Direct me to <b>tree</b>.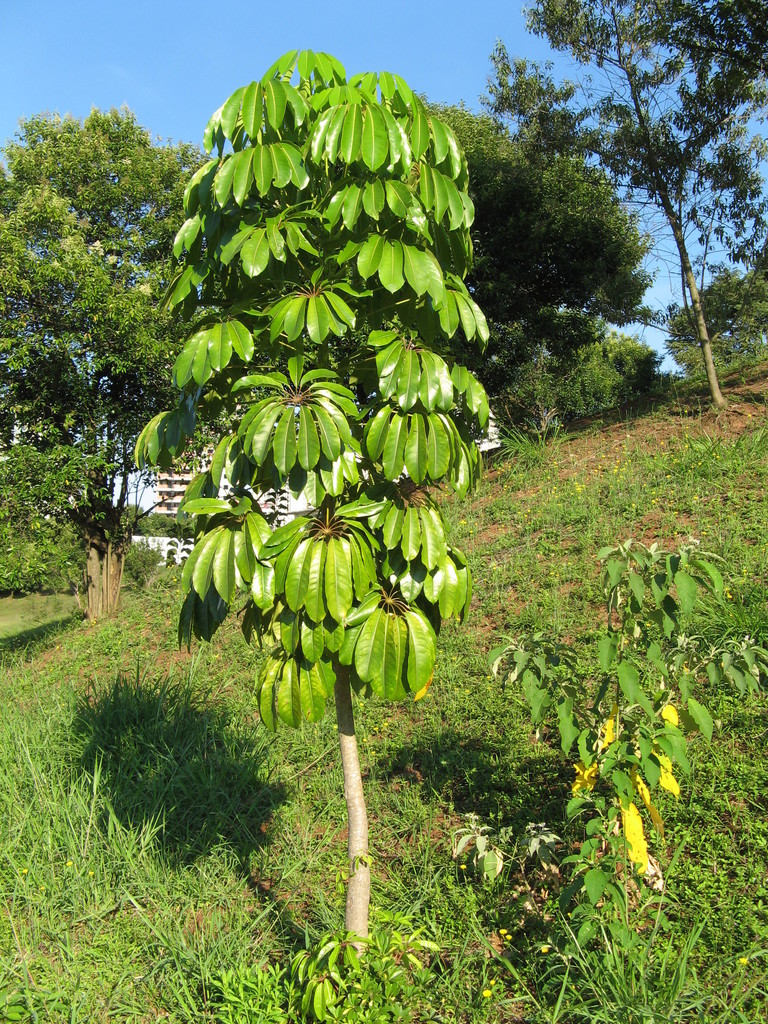
Direction: 656, 252, 767, 379.
